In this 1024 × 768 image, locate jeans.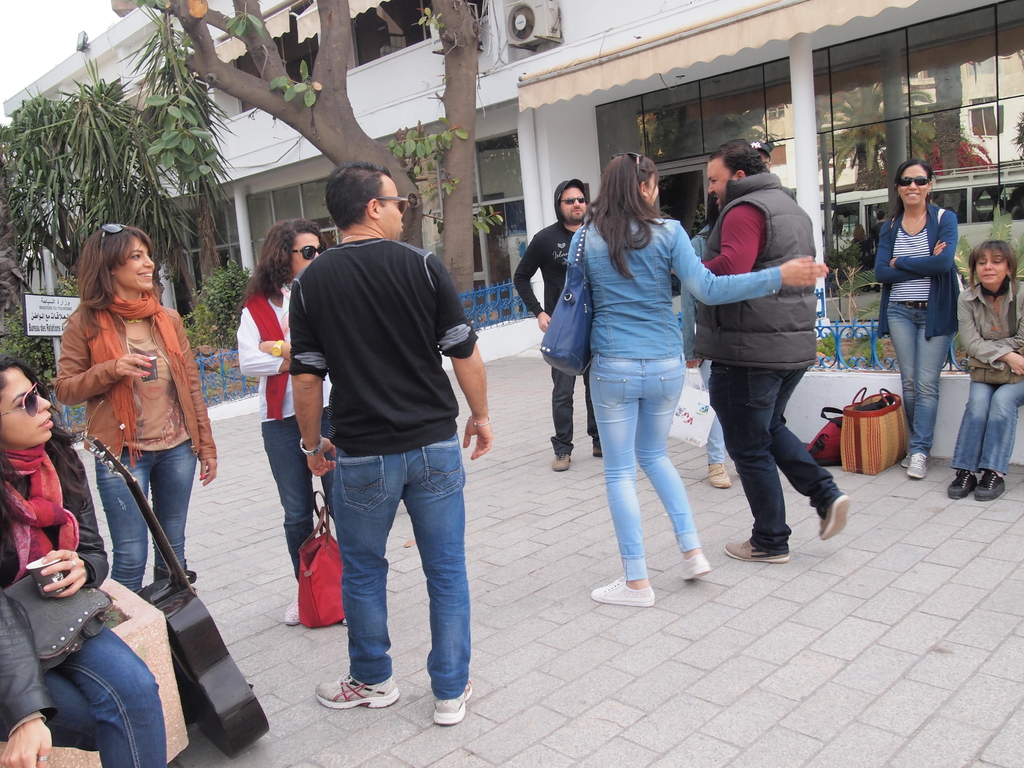
Bounding box: crop(92, 438, 196, 593).
